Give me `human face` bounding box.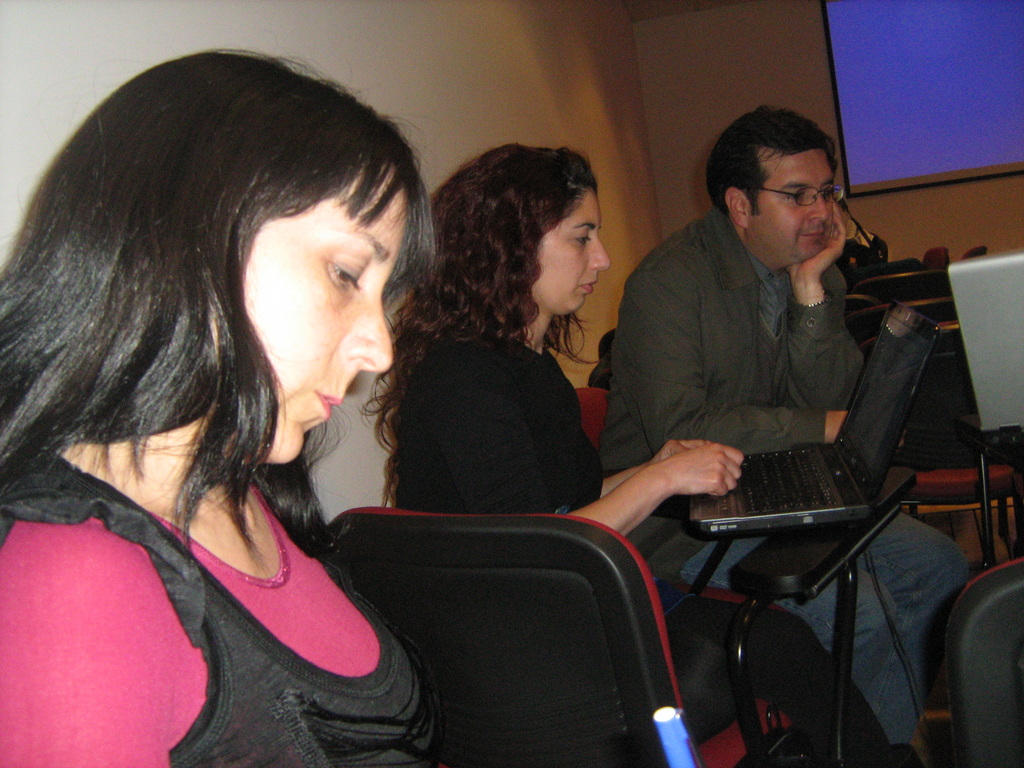
box=[228, 161, 417, 474].
